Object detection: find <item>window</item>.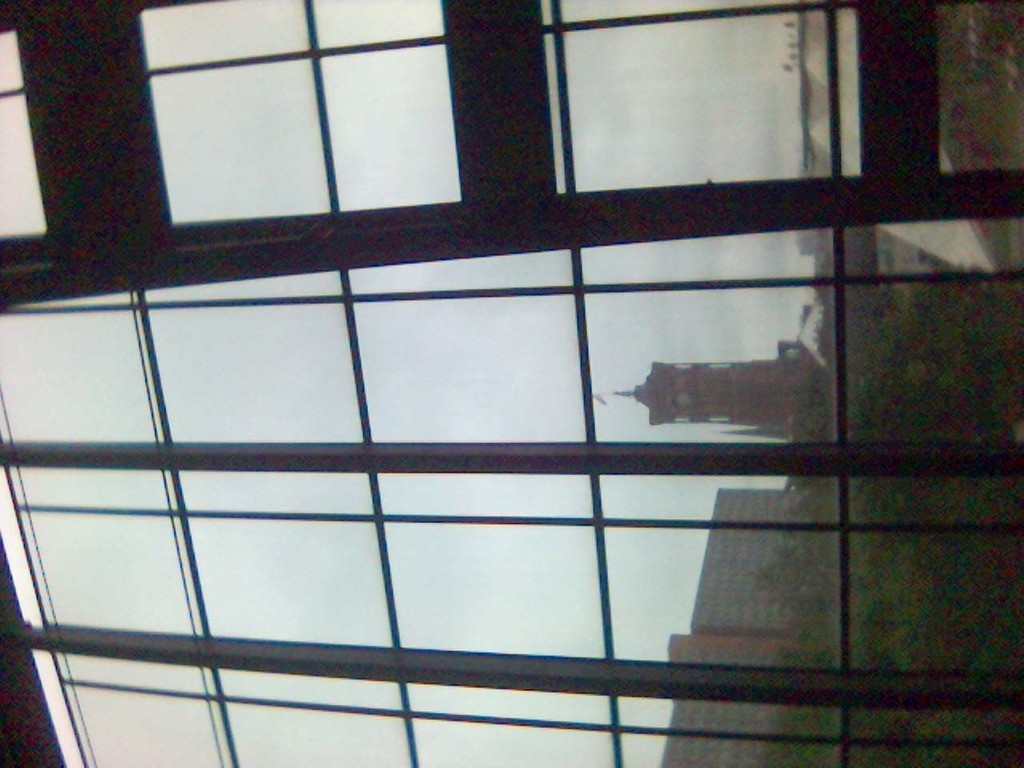
(x1=593, y1=282, x2=838, y2=448).
